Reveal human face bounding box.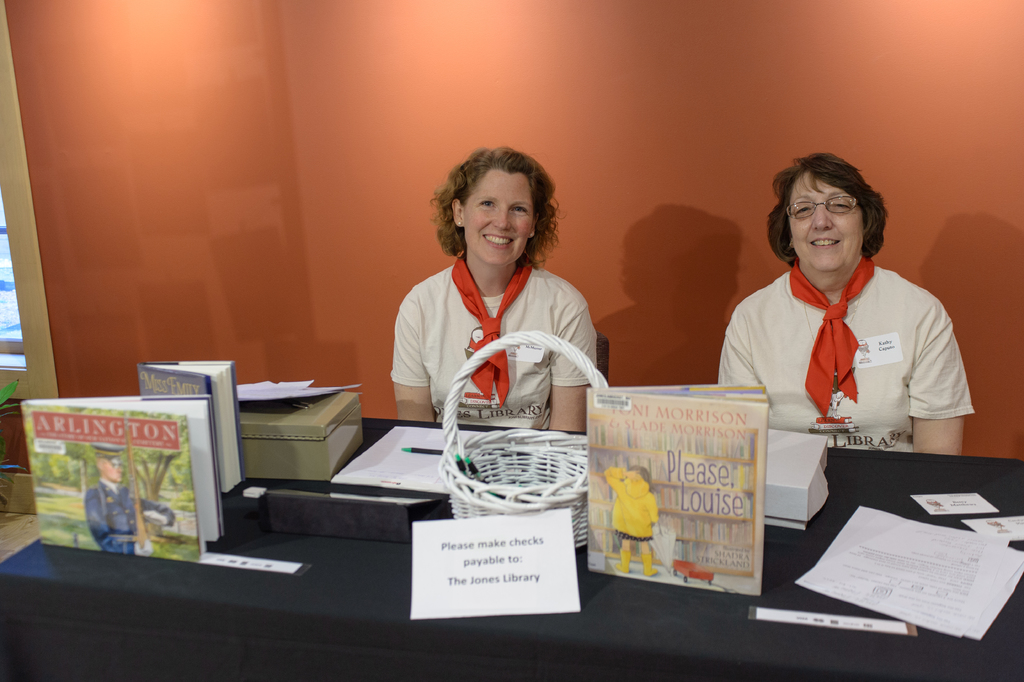
Revealed: BBox(462, 167, 533, 265).
